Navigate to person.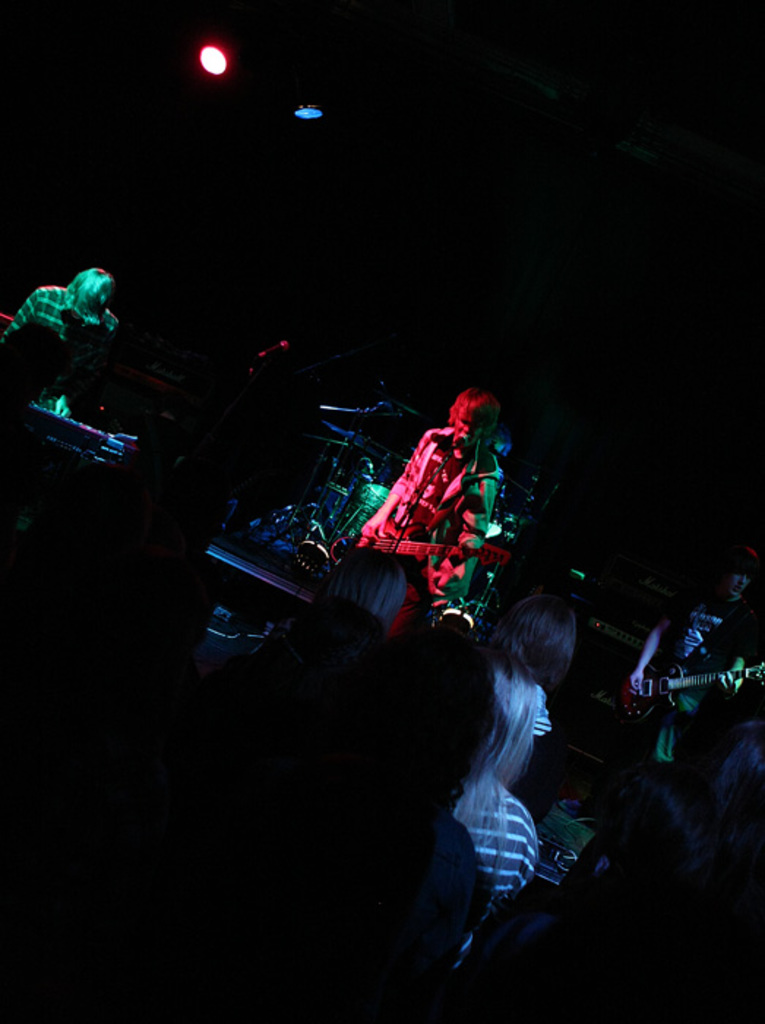
Navigation target: bbox(633, 547, 764, 765).
